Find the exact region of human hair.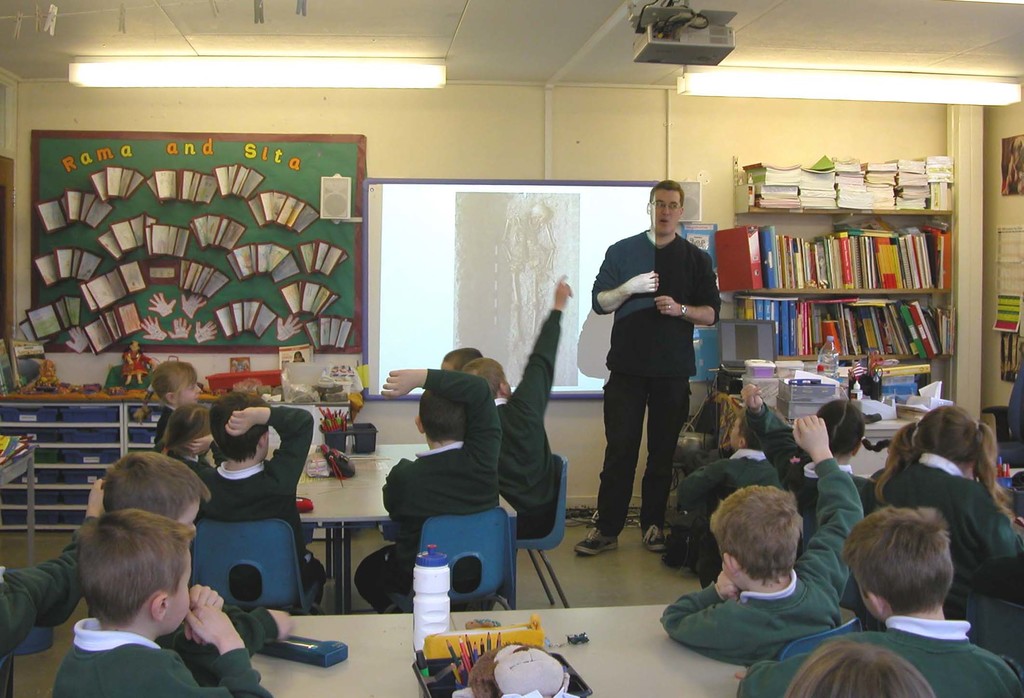
Exact region: bbox=[461, 355, 508, 404].
